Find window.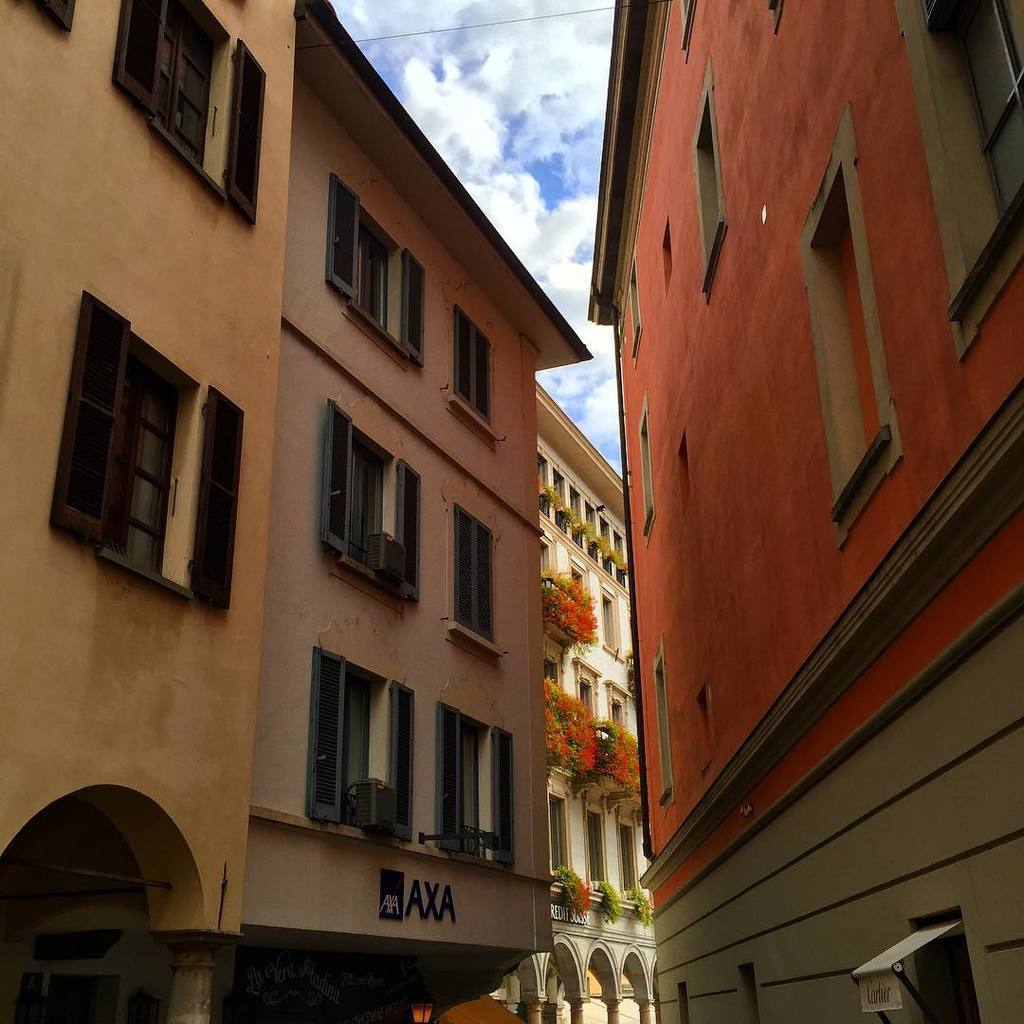
[550,664,560,702].
